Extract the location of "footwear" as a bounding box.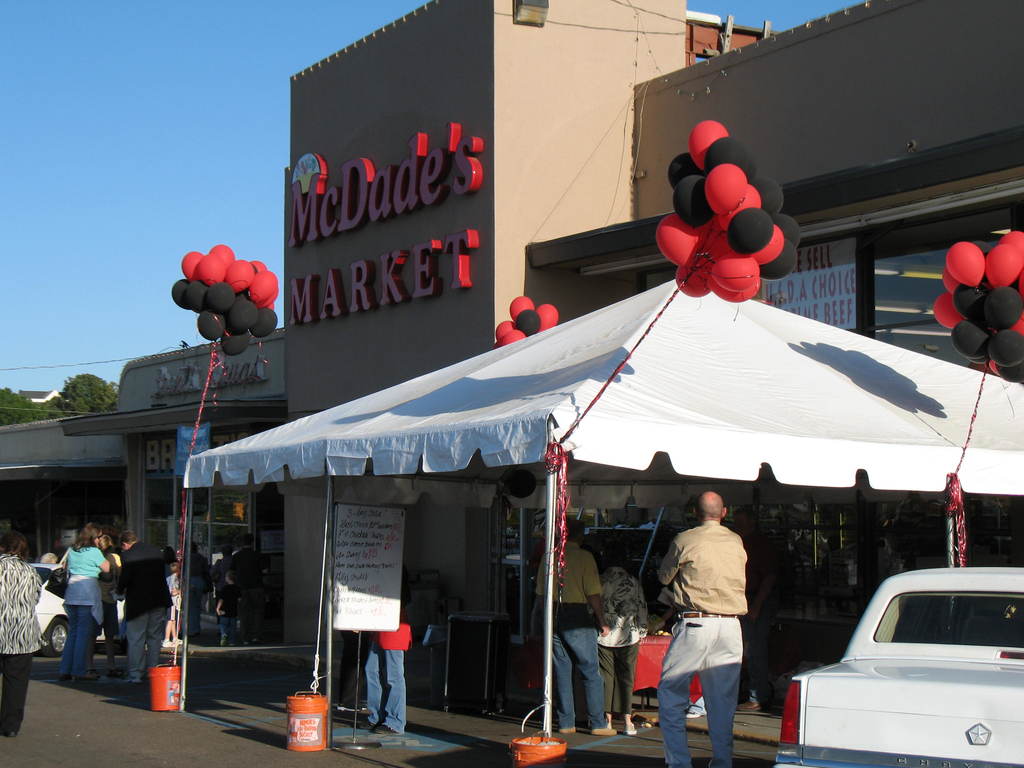
(x1=737, y1=700, x2=763, y2=712).
